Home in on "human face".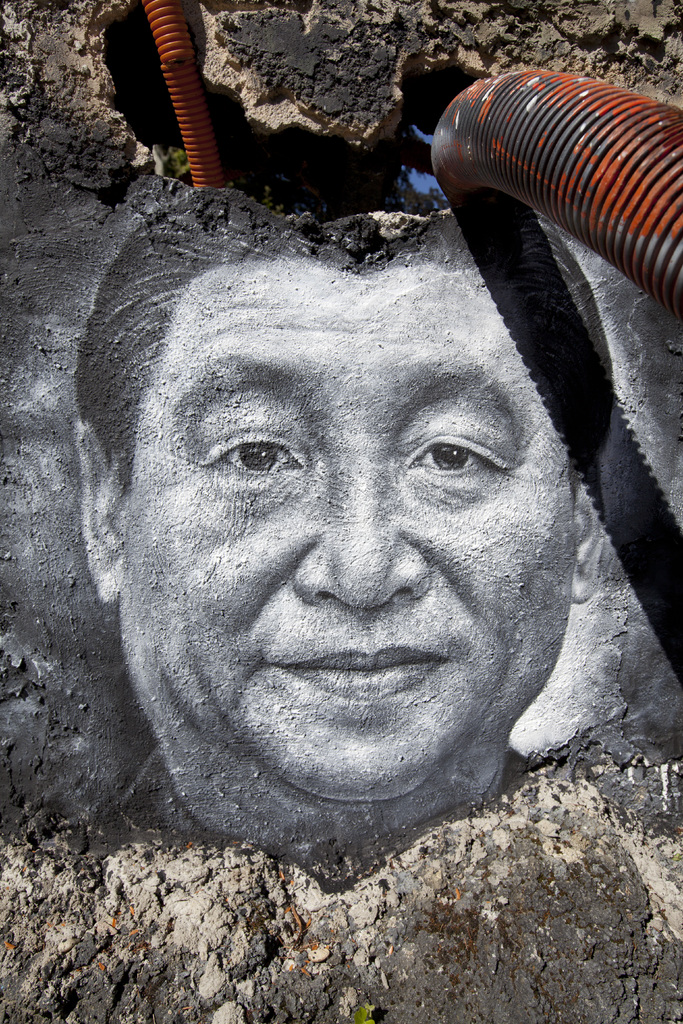
Homed in at (124, 268, 573, 807).
